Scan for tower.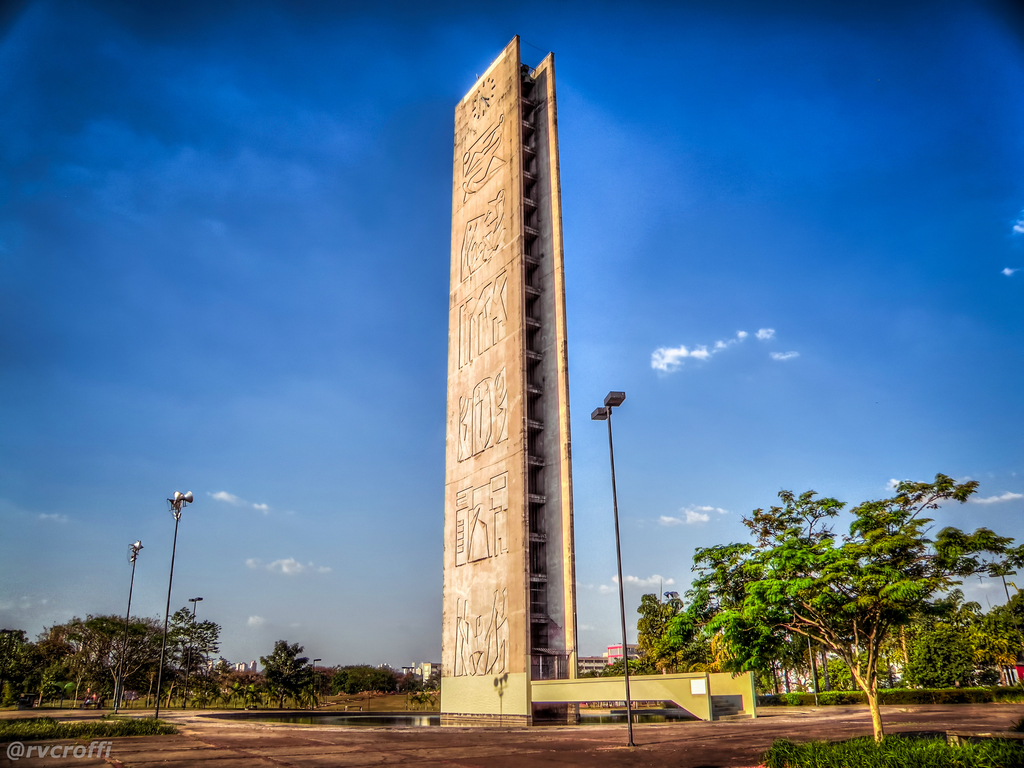
Scan result: [436, 35, 760, 728].
